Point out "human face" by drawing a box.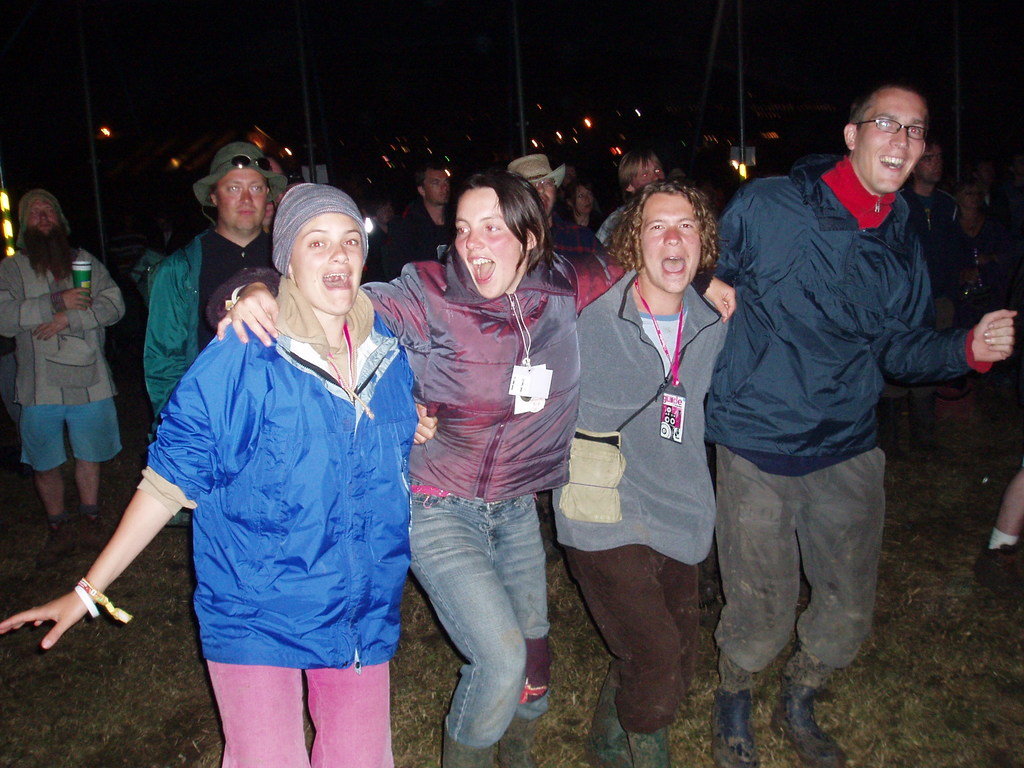
pyautogui.locateOnScreen(283, 212, 376, 317).
